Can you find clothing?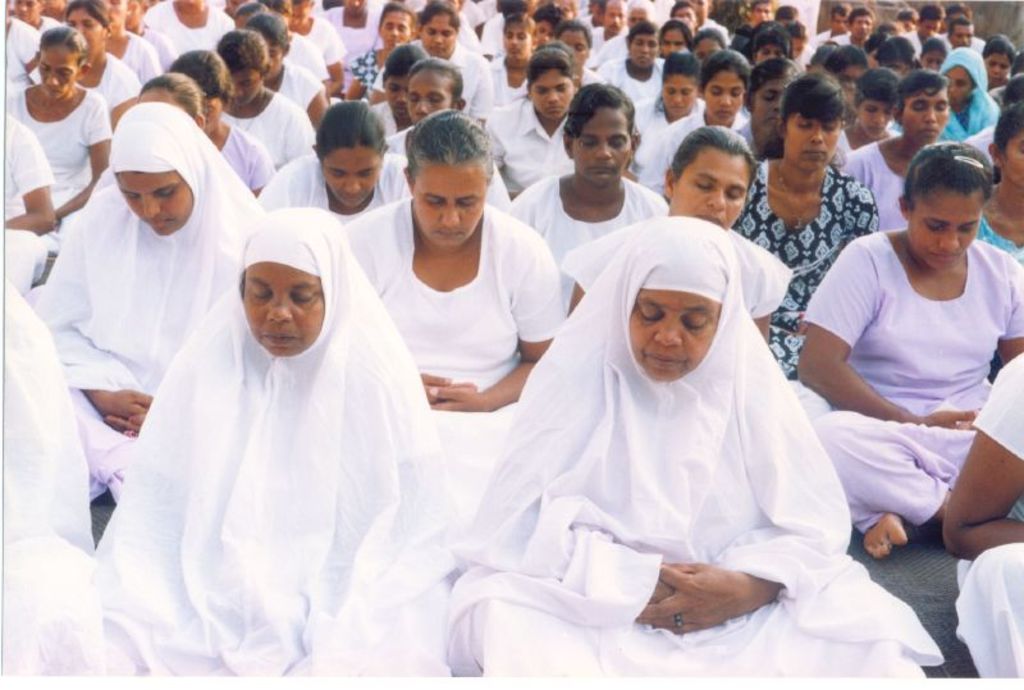
Yes, bounding box: bbox=(454, 37, 483, 110).
